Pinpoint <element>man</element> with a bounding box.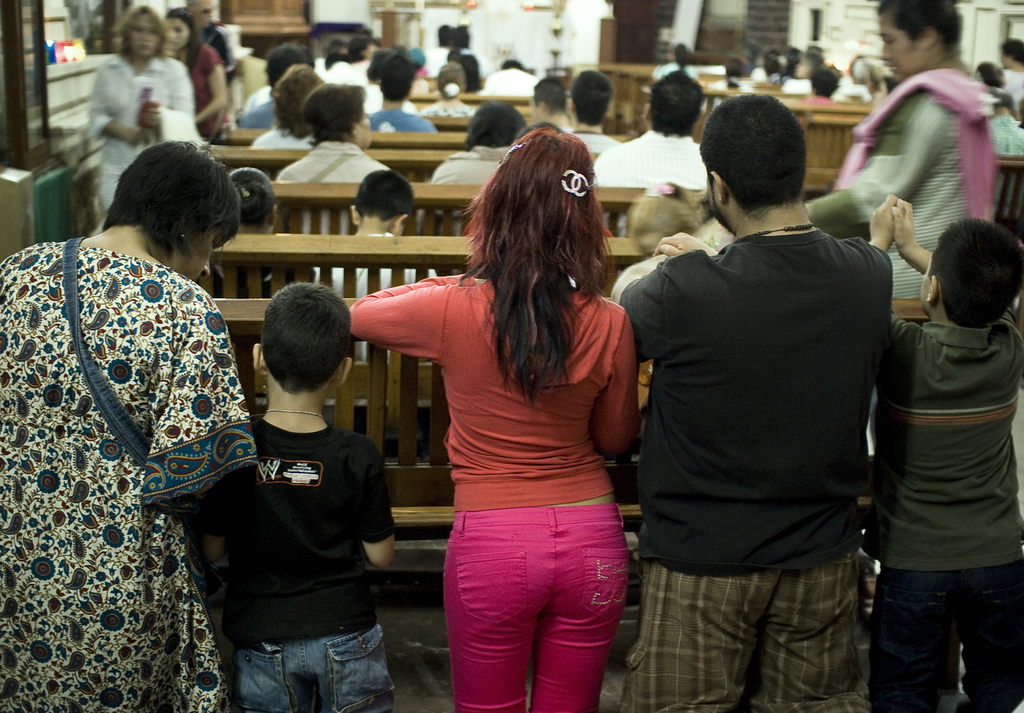
region(558, 68, 617, 154).
